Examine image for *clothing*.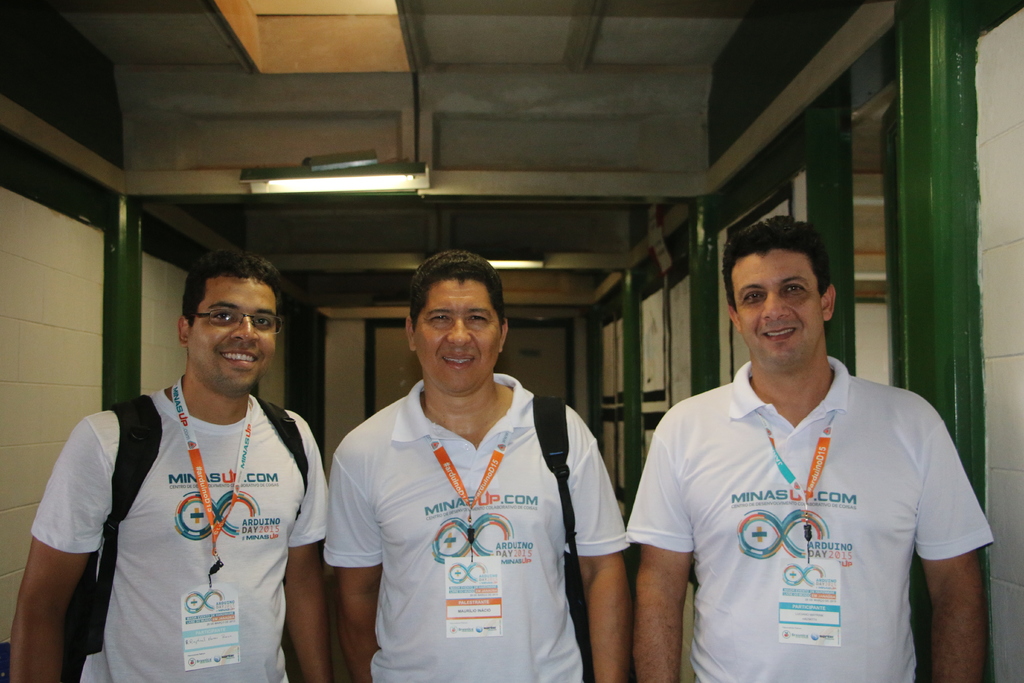
Examination result: box=[31, 388, 331, 682].
